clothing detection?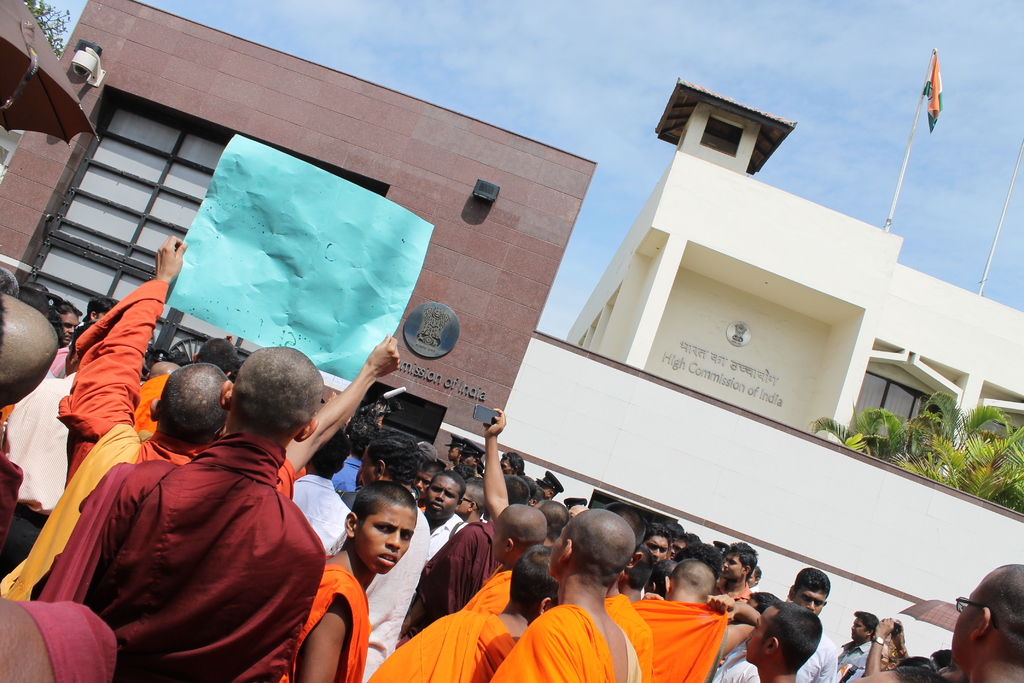
rect(845, 644, 879, 682)
